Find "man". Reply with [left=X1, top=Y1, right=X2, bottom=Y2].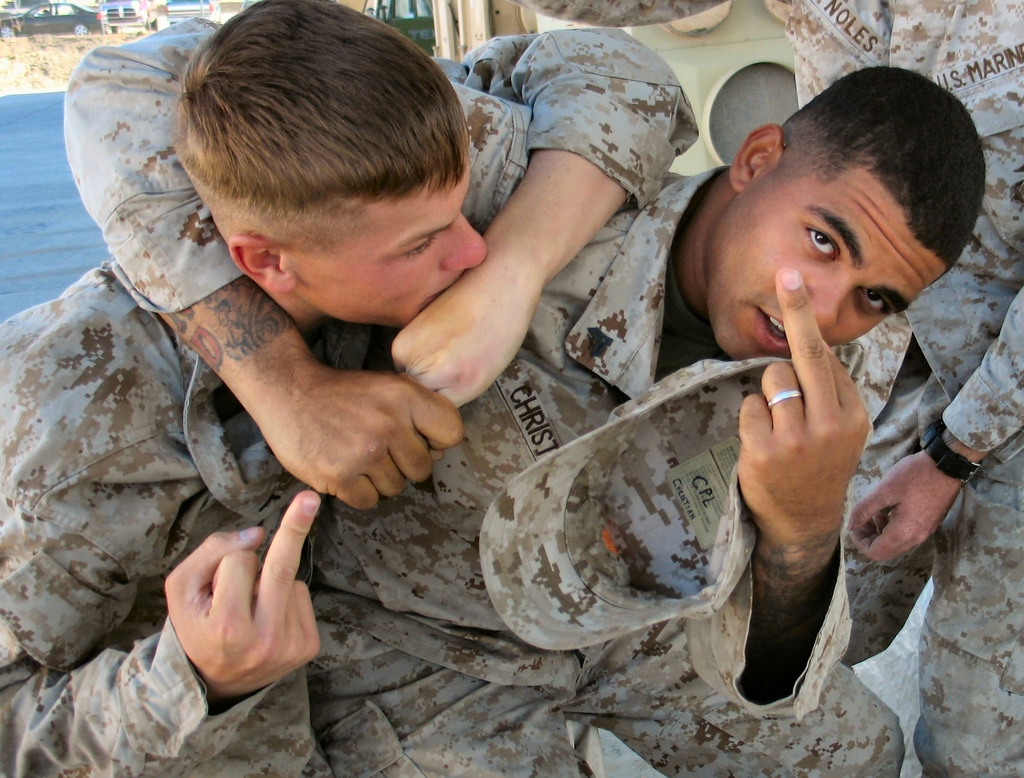
[left=783, top=0, right=1023, bottom=777].
